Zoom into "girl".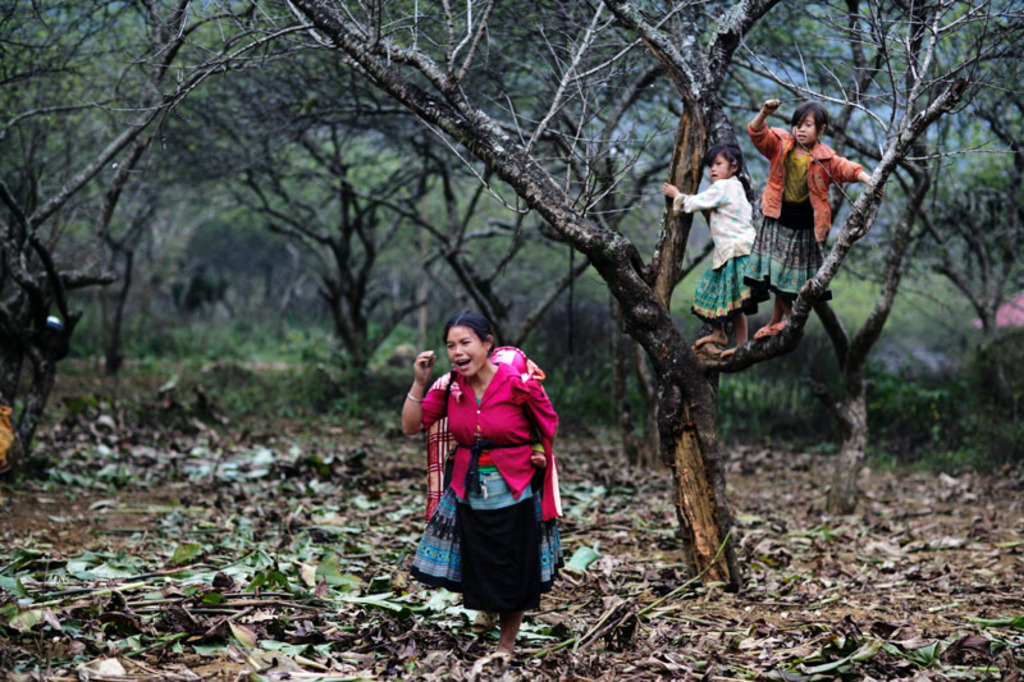
Zoom target: left=749, top=96, right=879, bottom=335.
